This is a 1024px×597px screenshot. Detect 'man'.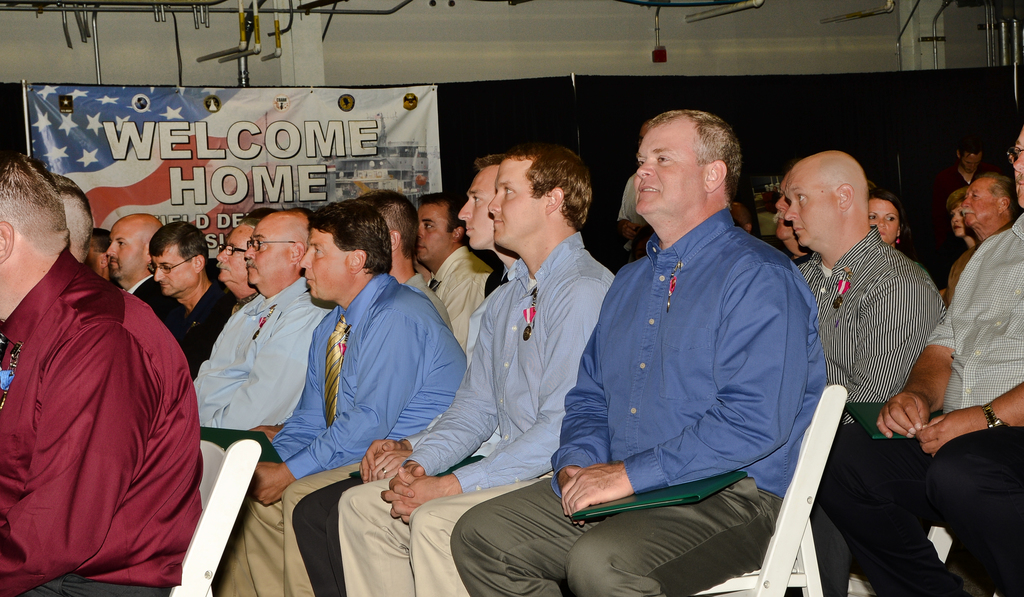
Rect(219, 214, 259, 314).
